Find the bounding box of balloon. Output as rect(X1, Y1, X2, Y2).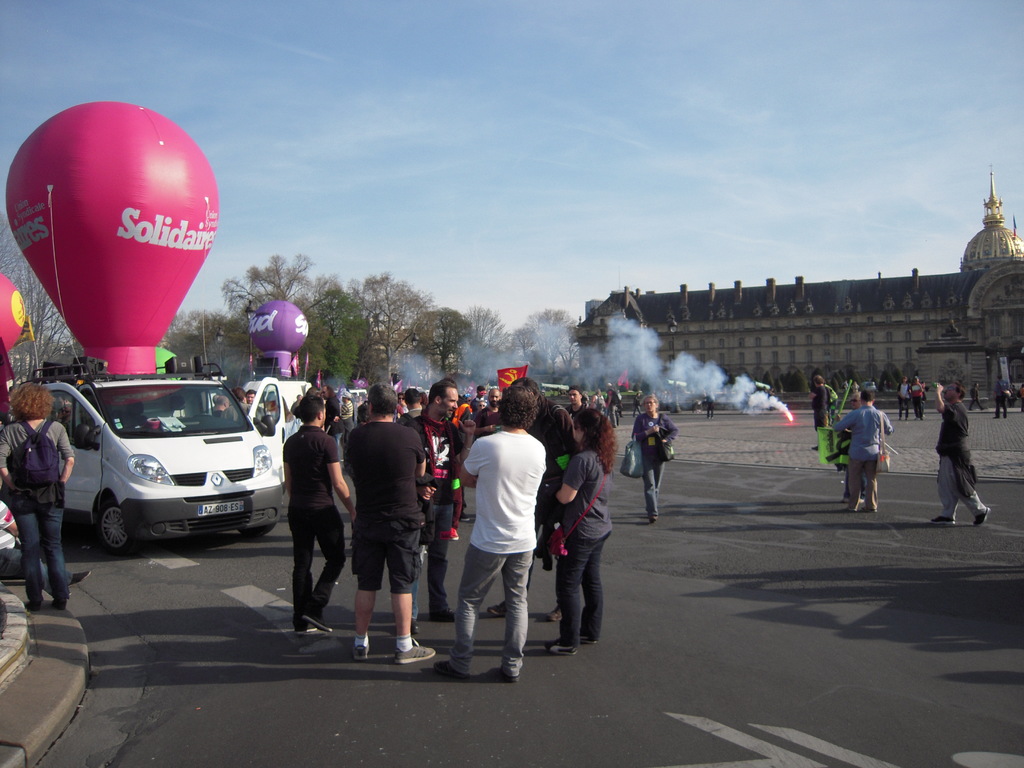
rect(3, 95, 216, 374).
